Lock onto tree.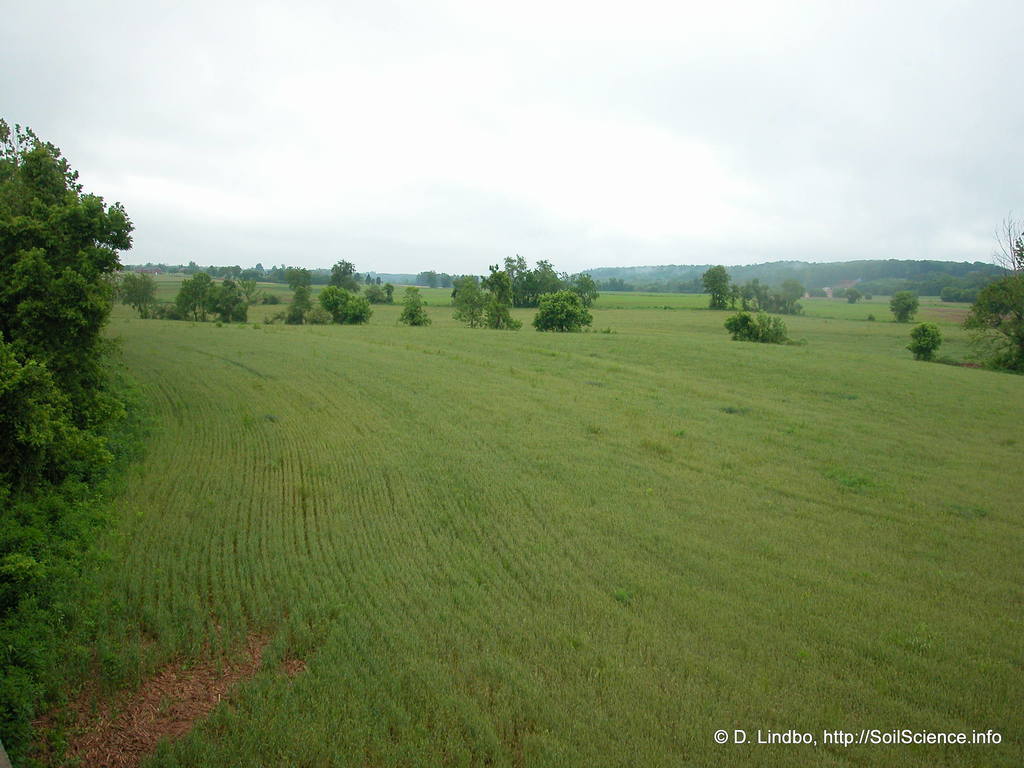
Locked: 209/284/250/323.
